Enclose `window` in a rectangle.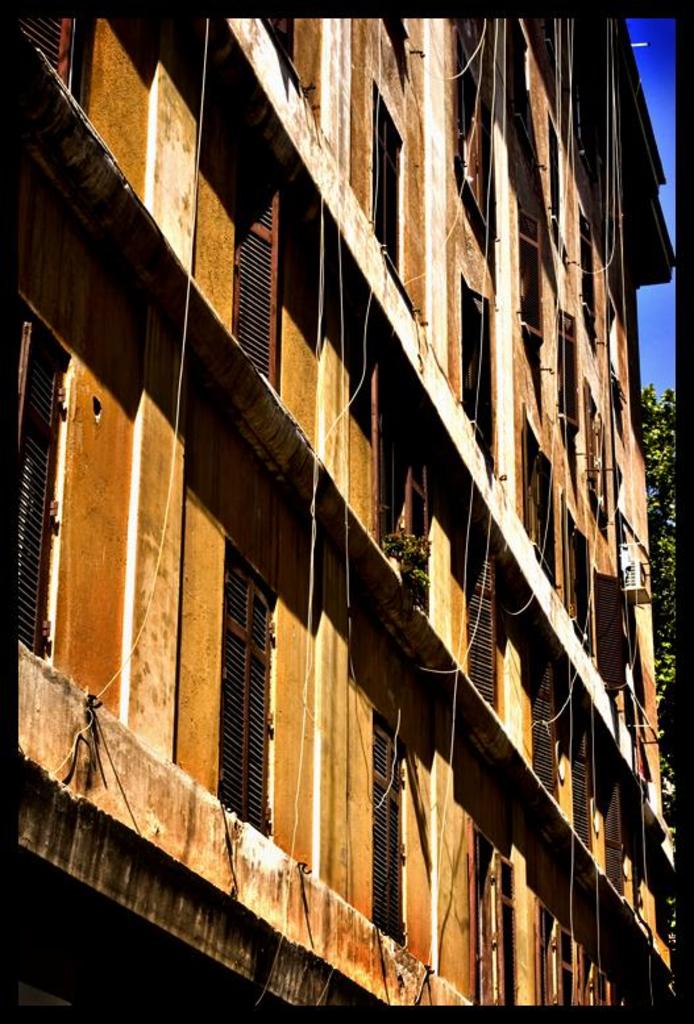
[left=5, top=311, right=67, bottom=649].
